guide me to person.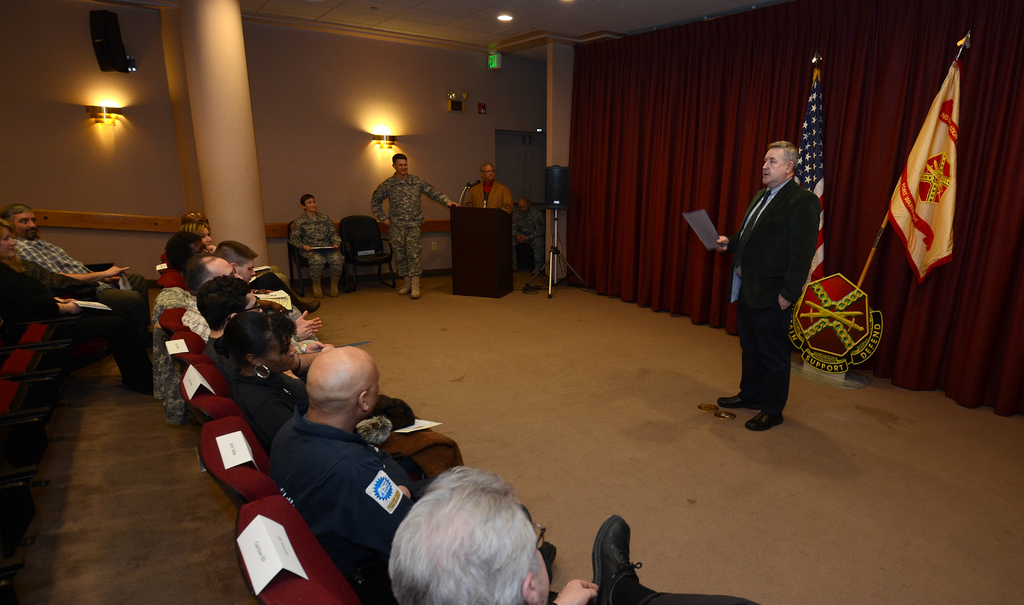
Guidance: [left=14, top=201, right=138, bottom=334].
